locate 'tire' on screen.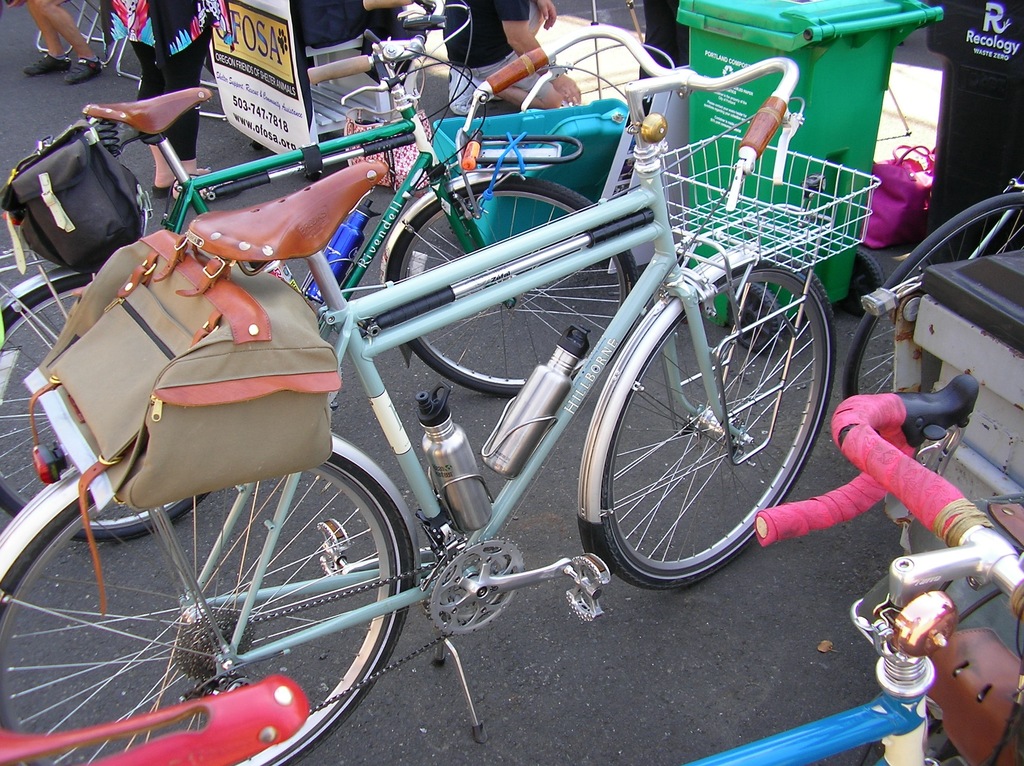
On screen at [0, 453, 419, 765].
